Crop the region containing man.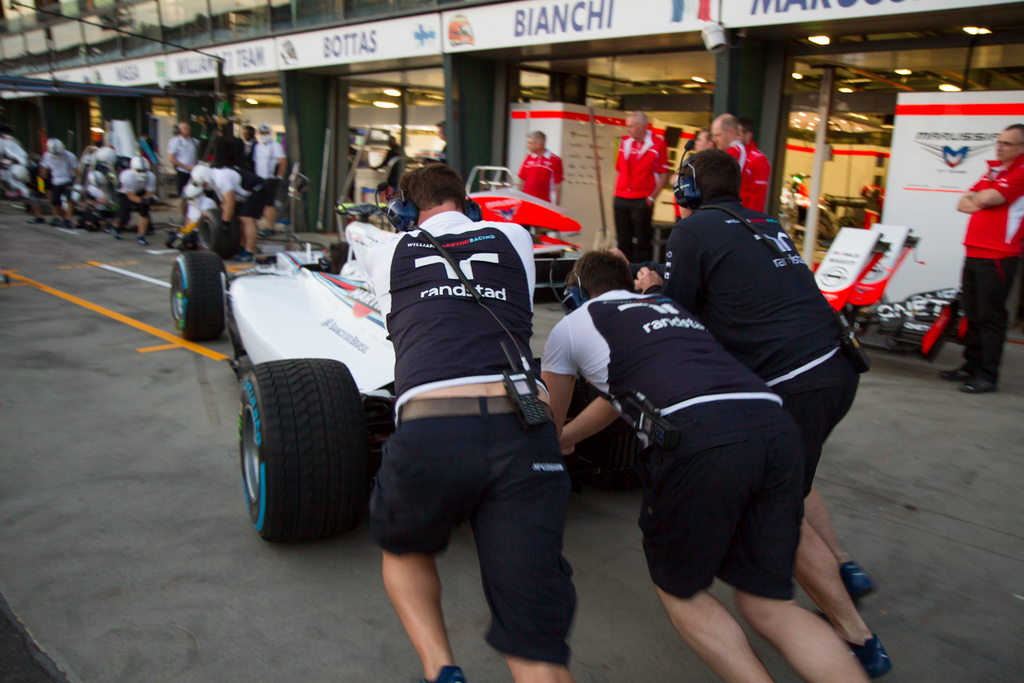
Crop region: {"x1": 514, "y1": 123, "x2": 564, "y2": 214}.
